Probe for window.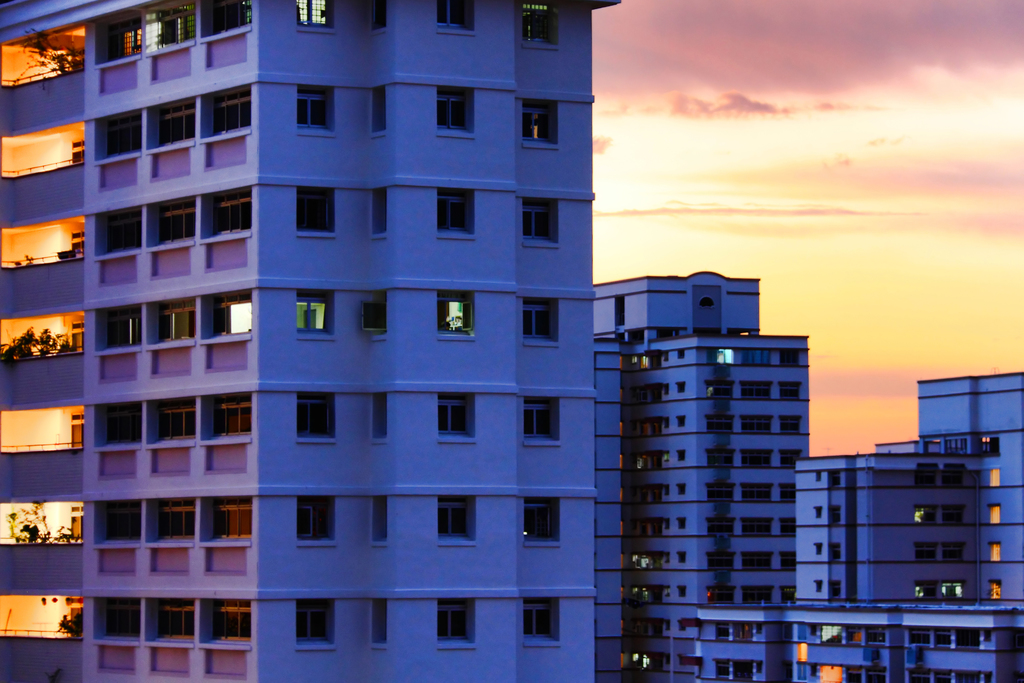
Probe result: {"x1": 916, "y1": 502, "x2": 936, "y2": 528}.
